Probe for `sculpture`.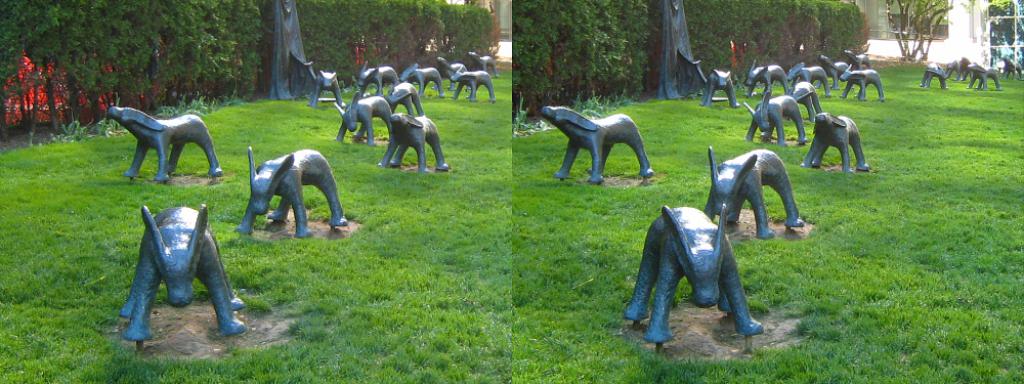
Probe result: [692,145,815,242].
